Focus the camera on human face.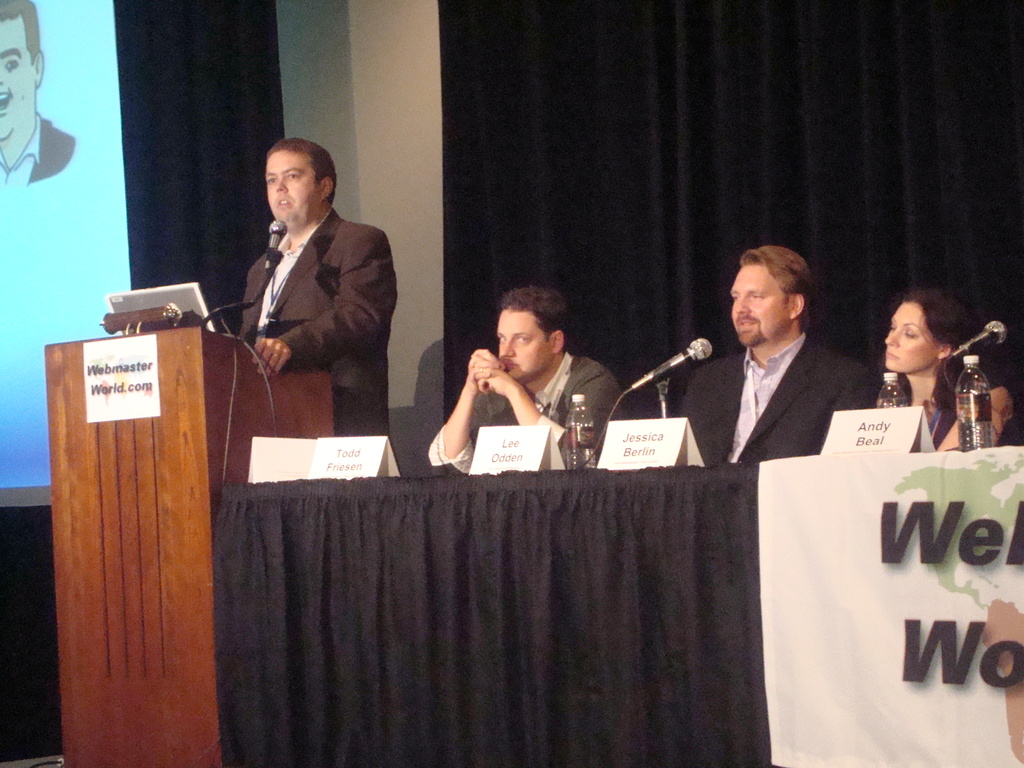
Focus region: bbox=(729, 269, 786, 348).
